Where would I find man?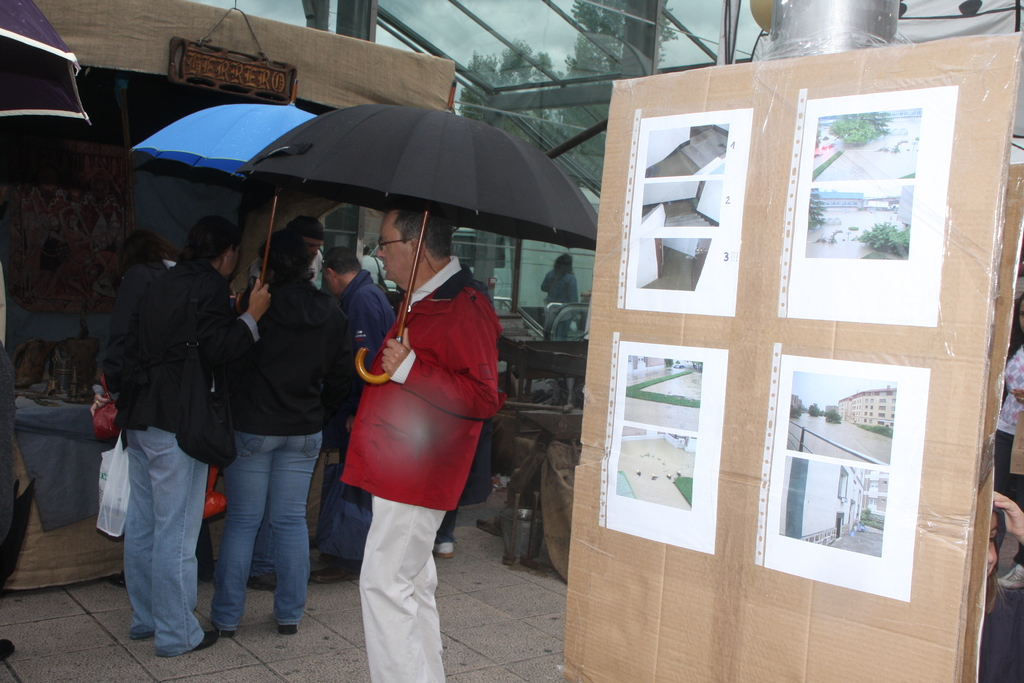
At select_region(333, 208, 502, 682).
